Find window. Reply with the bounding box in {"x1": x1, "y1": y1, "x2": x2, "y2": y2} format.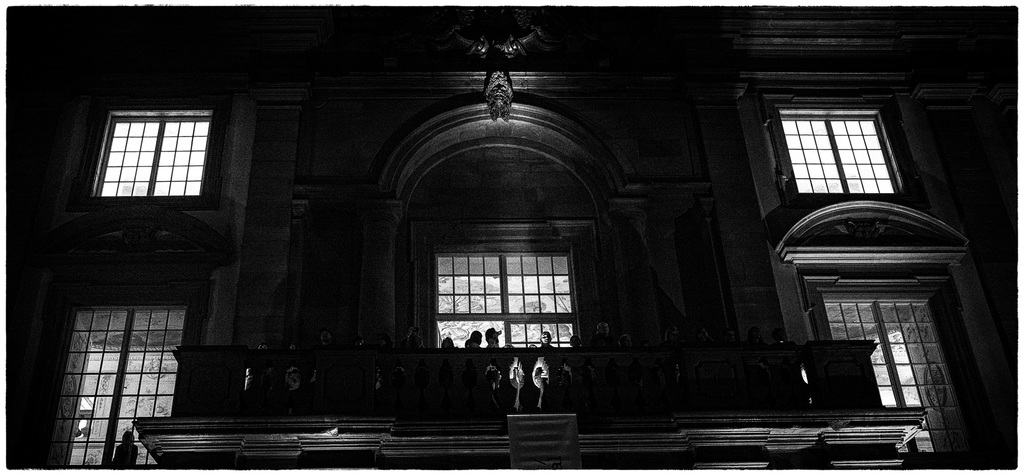
{"x1": 794, "y1": 247, "x2": 995, "y2": 475}.
